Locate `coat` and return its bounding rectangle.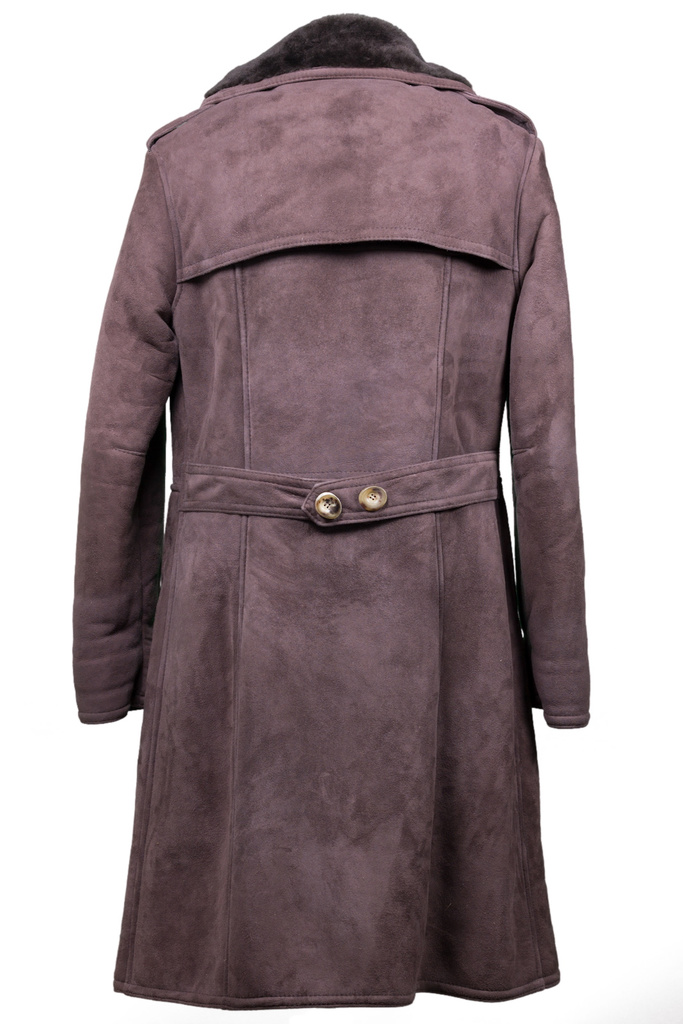
(66, 11, 591, 1005).
